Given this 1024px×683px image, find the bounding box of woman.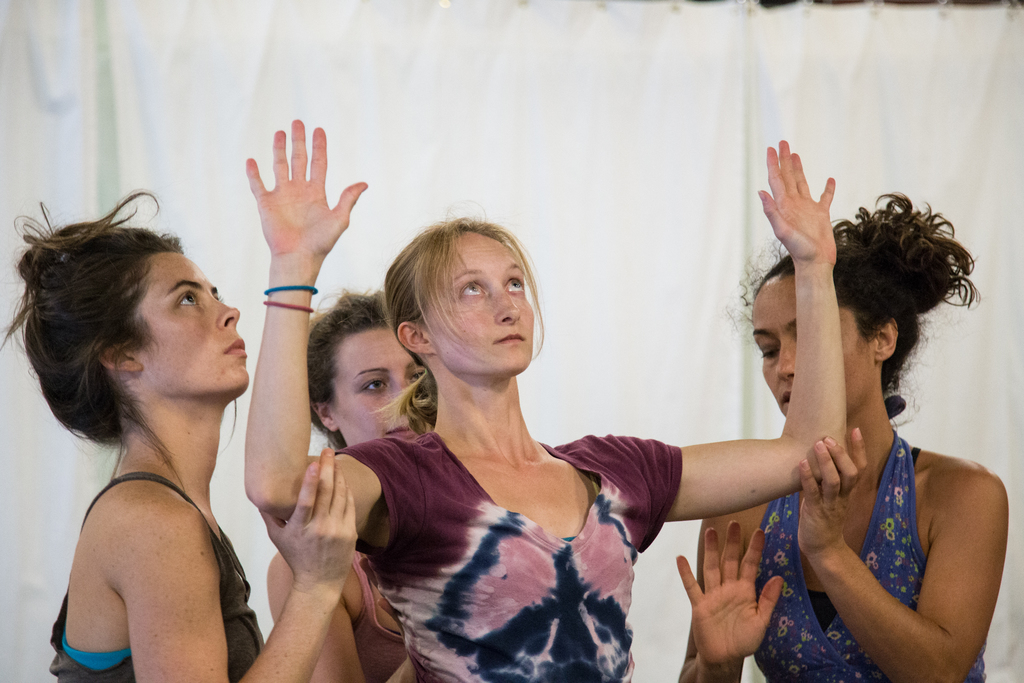
{"left": 263, "top": 277, "right": 429, "bottom": 682}.
